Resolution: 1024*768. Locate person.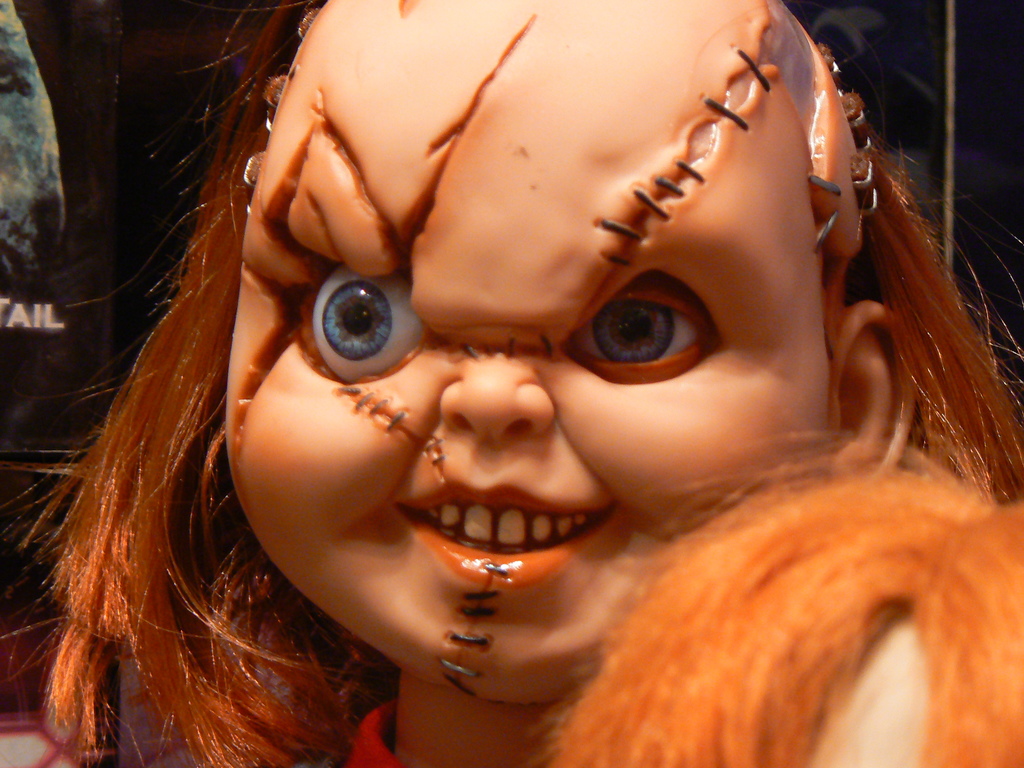
select_region(163, 1, 1023, 767).
